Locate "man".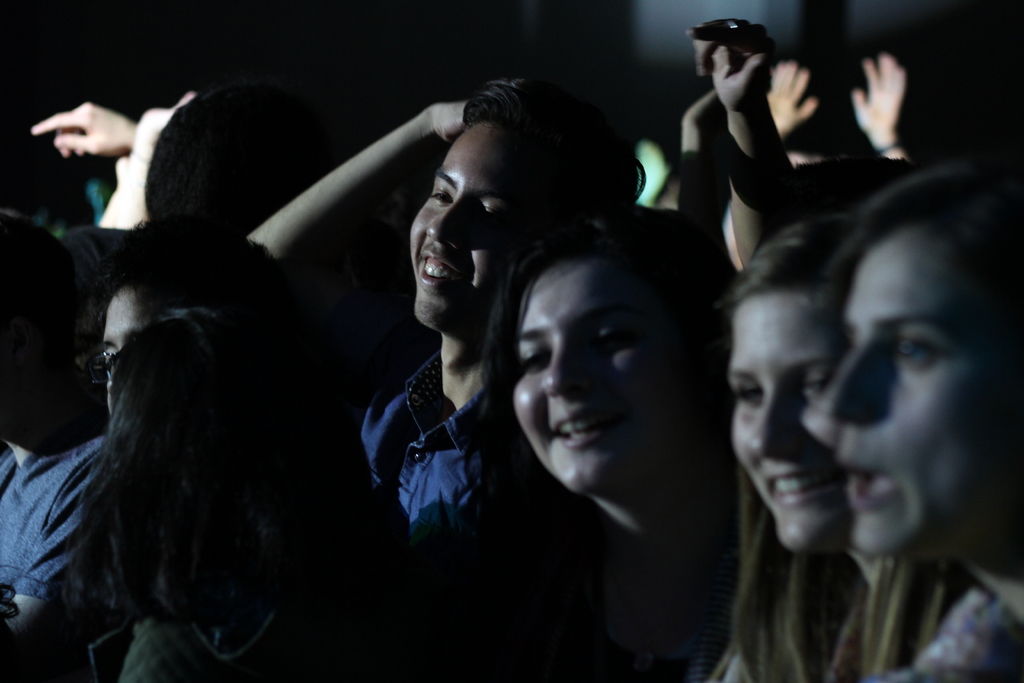
Bounding box: [349,72,668,682].
